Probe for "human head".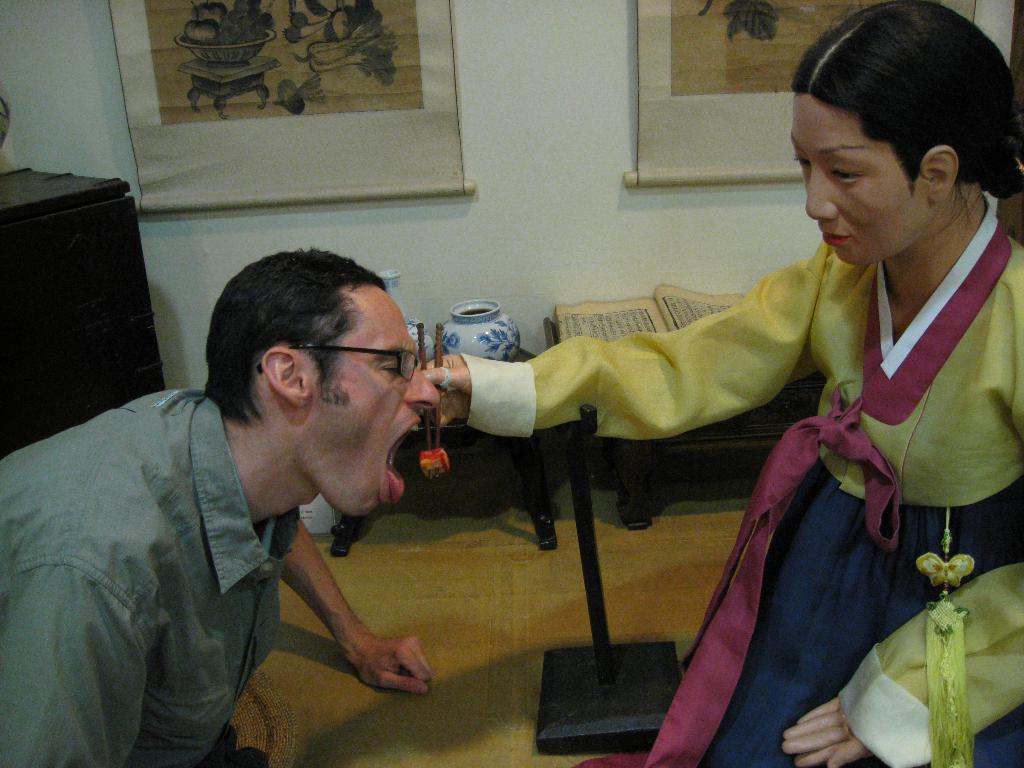
Probe result: pyautogui.locateOnScreen(790, 10, 1010, 262).
